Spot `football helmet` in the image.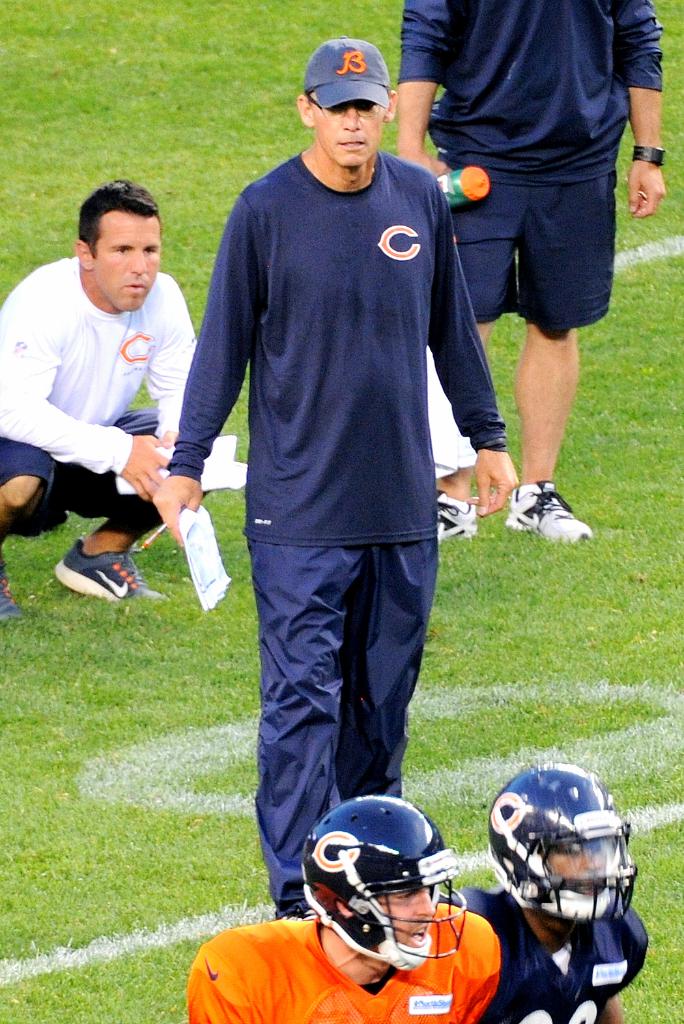
`football helmet` found at <box>486,761,642,941</box>.
